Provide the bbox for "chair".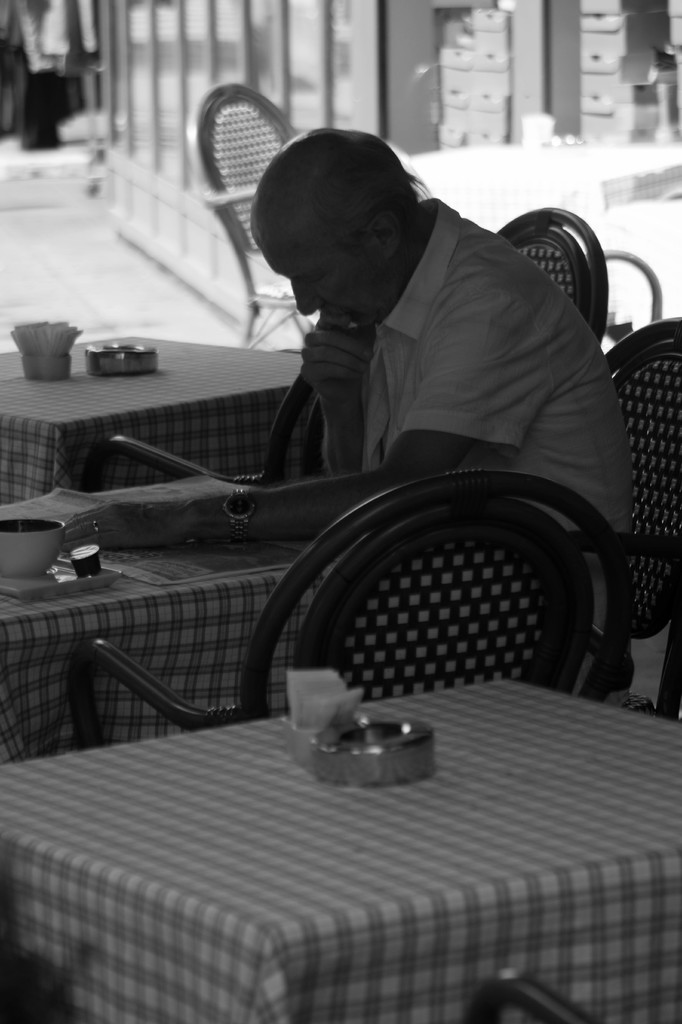
region(192, 83, 316, 355).
